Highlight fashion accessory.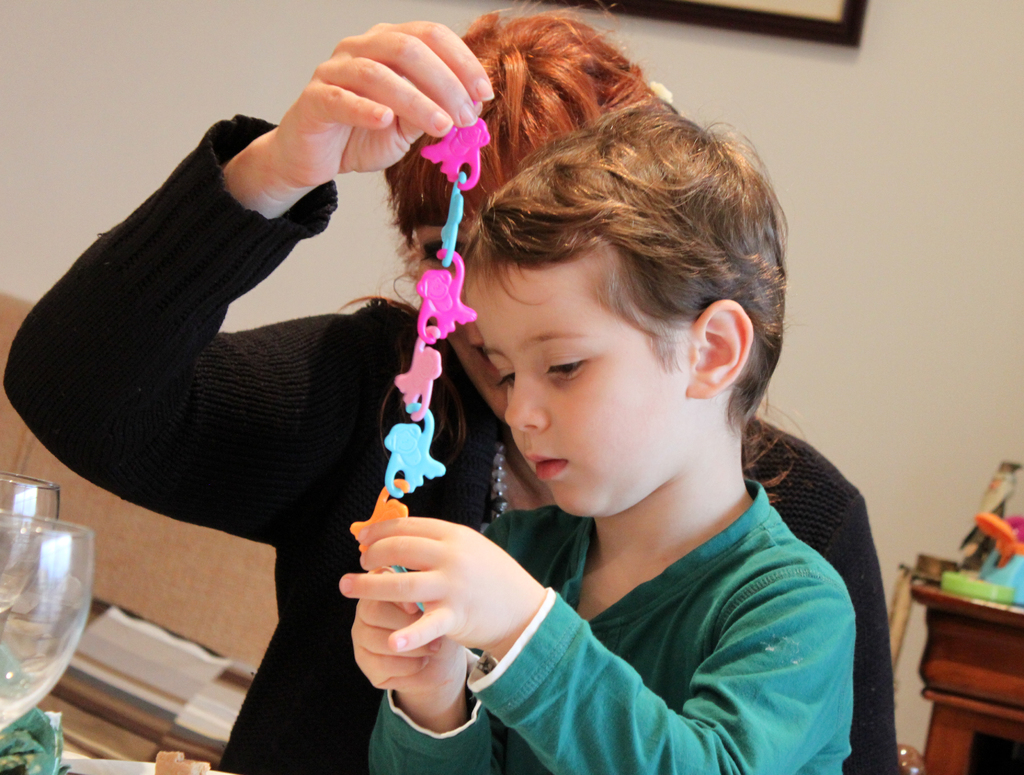
Highlighted region: {"x1": 490, "y1": 445, "x2": 507, "y2": 519}.
